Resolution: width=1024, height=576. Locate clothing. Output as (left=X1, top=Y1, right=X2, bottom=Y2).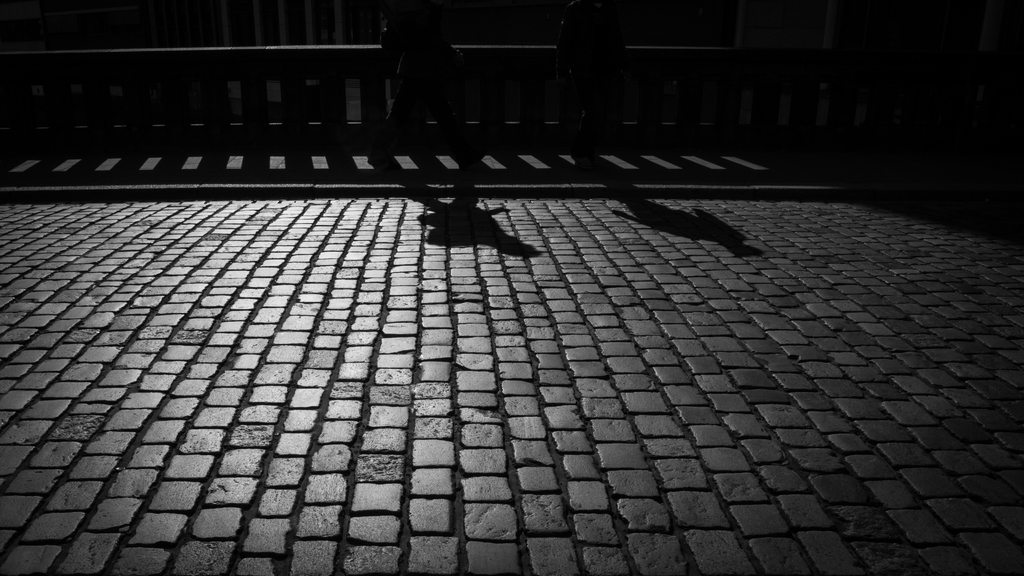
(left=383, top=3, right=462, bottom=137).
